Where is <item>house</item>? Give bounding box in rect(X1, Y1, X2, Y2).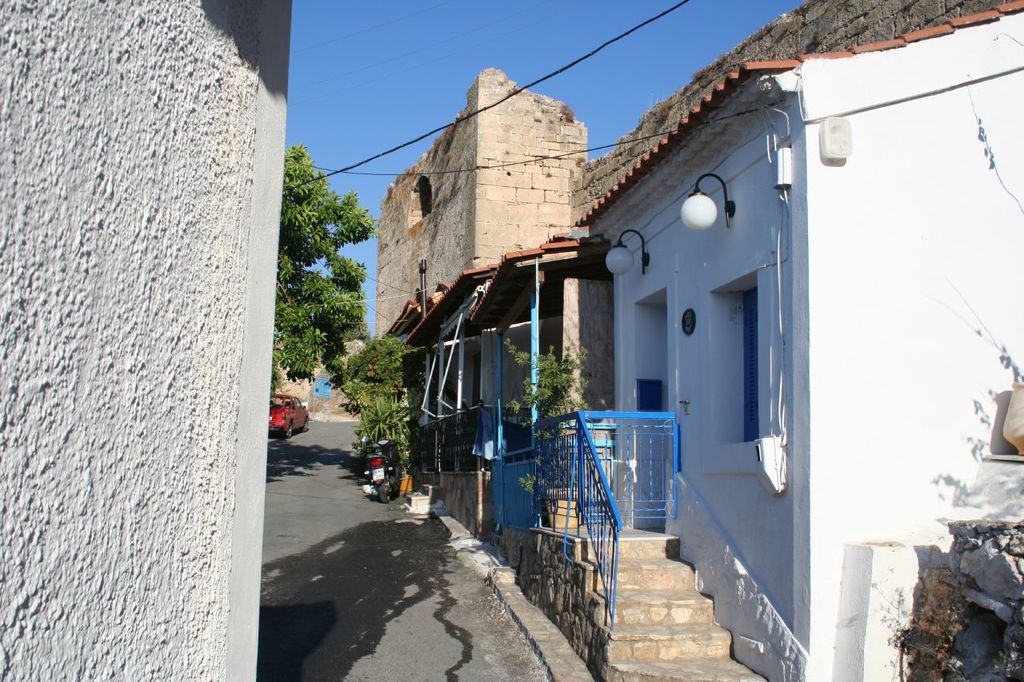
rect(0, 2, 294, 681).
